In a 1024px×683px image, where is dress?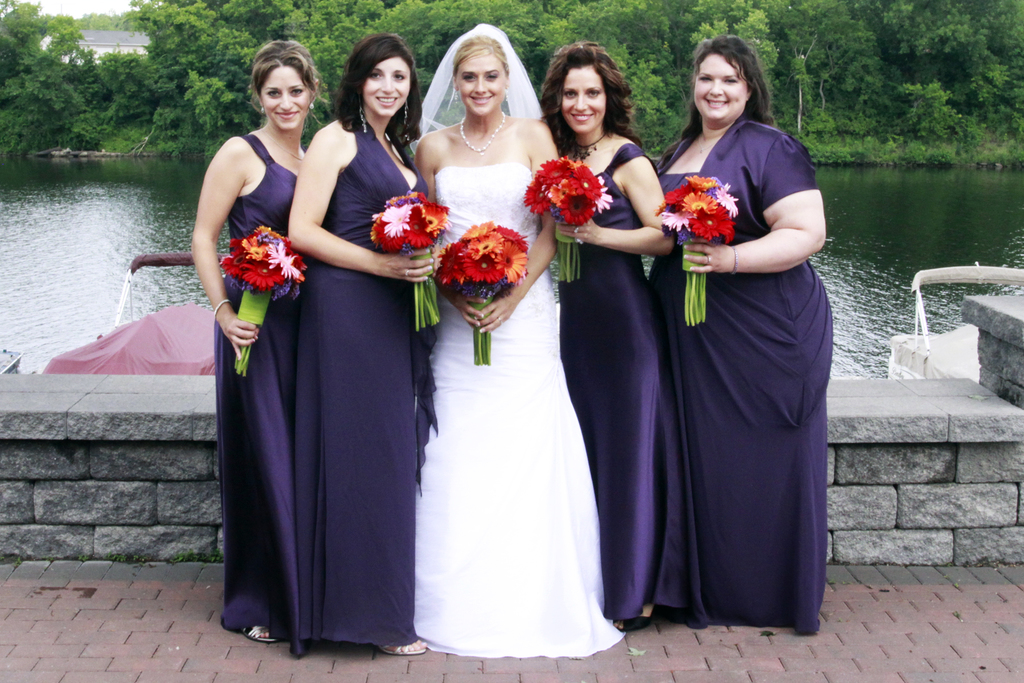
{"x1": 560, "y1": 142, "x2": 657, "y2": 618}.
